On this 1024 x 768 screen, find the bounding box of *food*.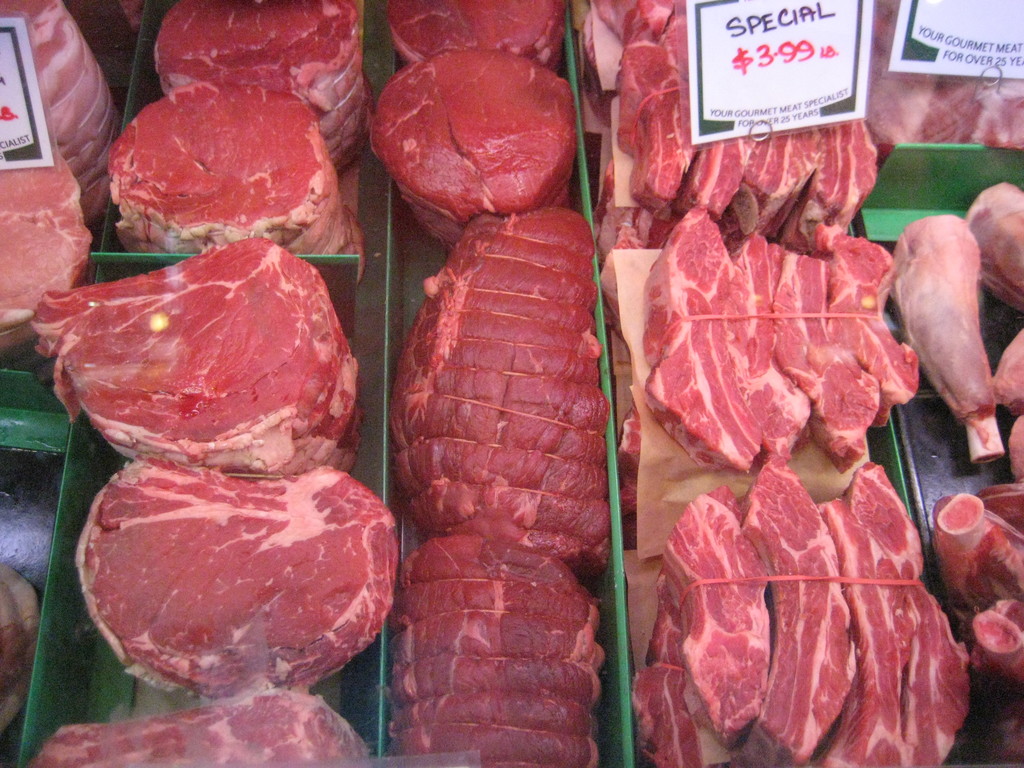
Bounding box: <region>374, 49, 579, 250</region>.
